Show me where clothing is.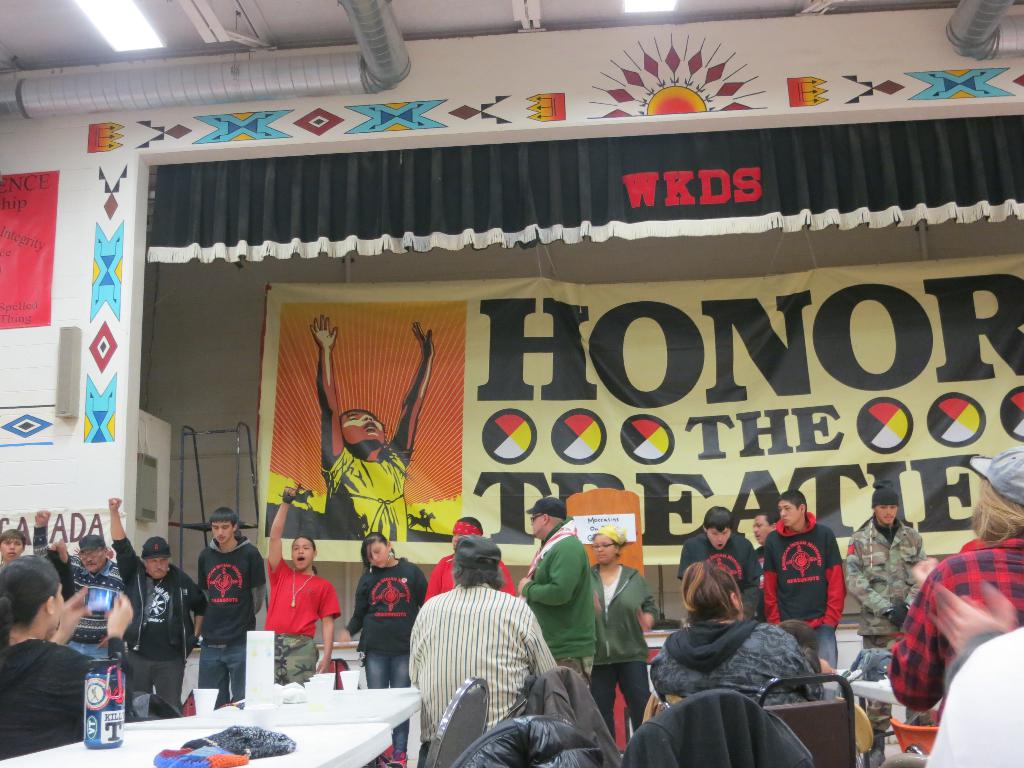
clothing is at [112, 534, 206, 719].
